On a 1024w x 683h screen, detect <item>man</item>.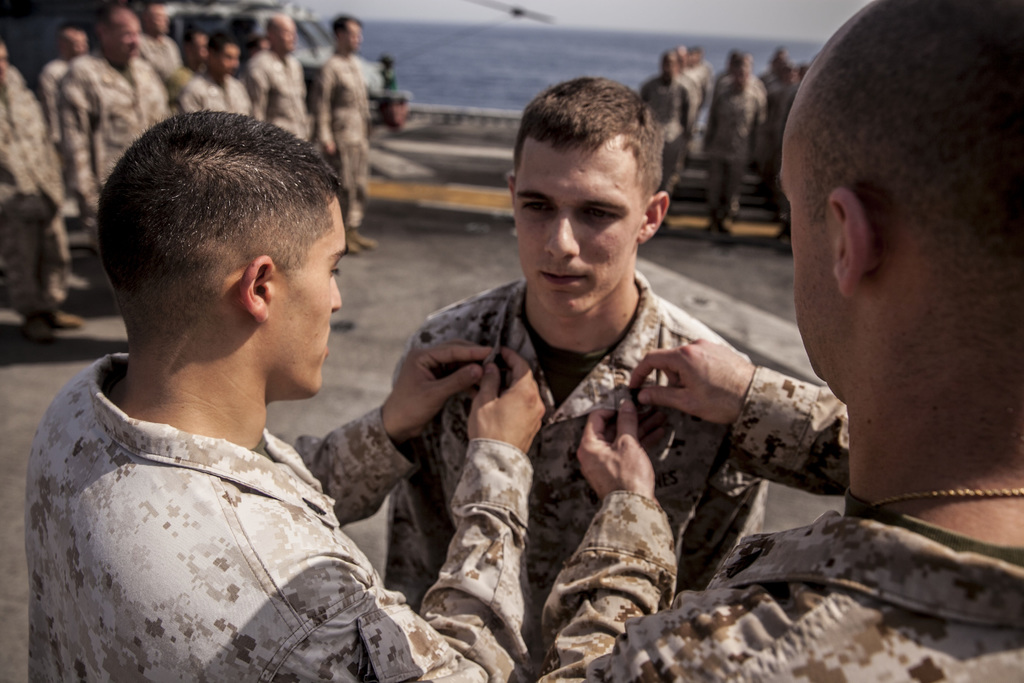
locate(307, 9, 384, 257).
